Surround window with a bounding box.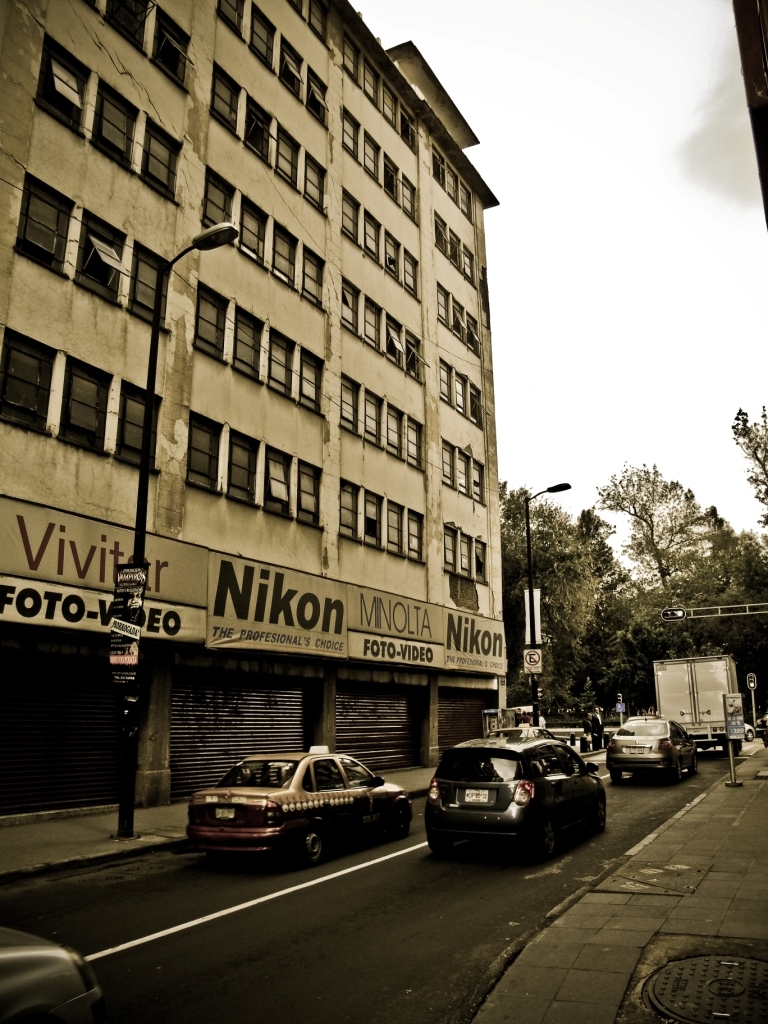
360, 485, 383, 549.
